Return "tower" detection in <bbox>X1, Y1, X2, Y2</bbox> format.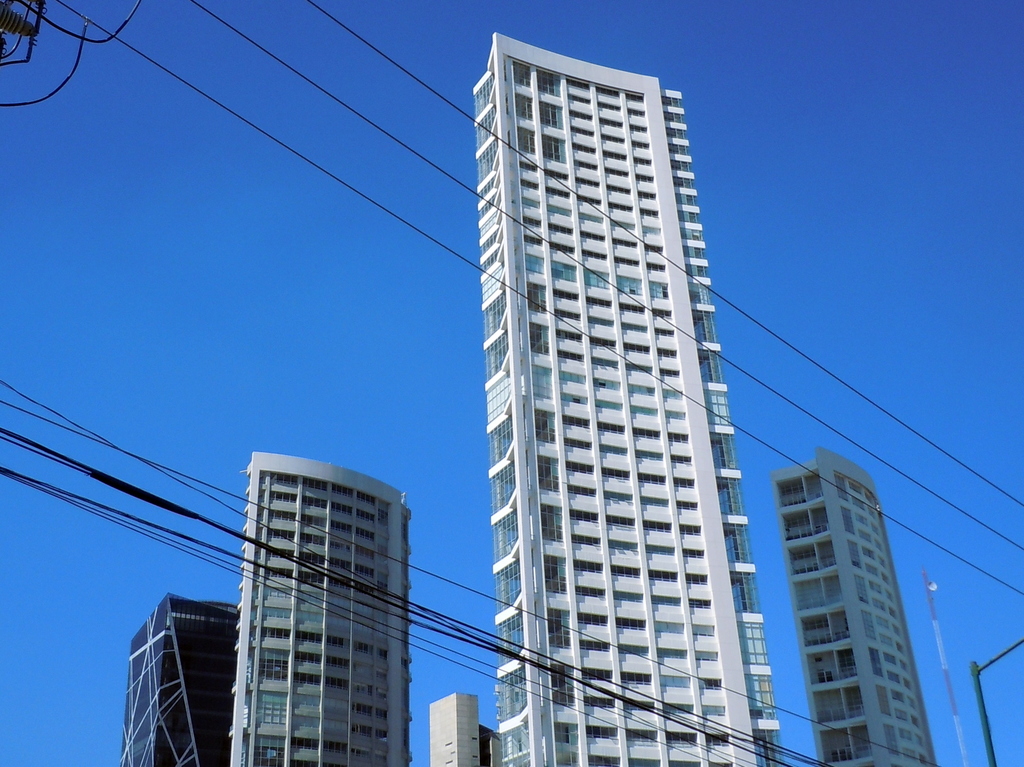
<bbox>771, 445, 938, 759</bbox>.
